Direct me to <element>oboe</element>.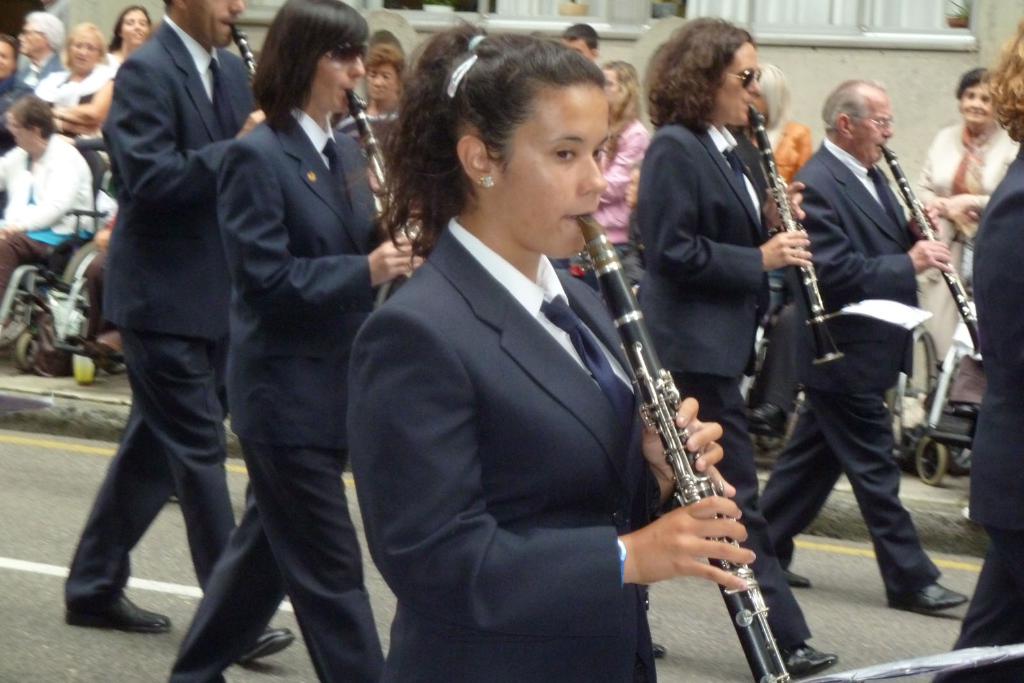
Direction: (left=235, top=29, right=264, bottom=75).
